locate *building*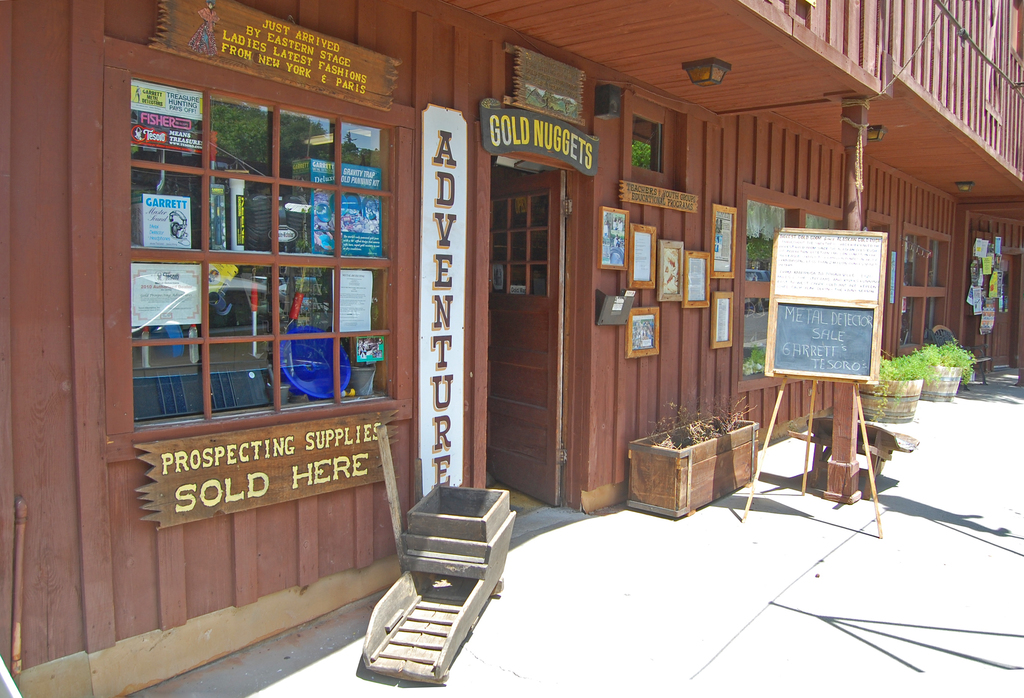
(left=2, top=0, right=1023, bottom=697)
